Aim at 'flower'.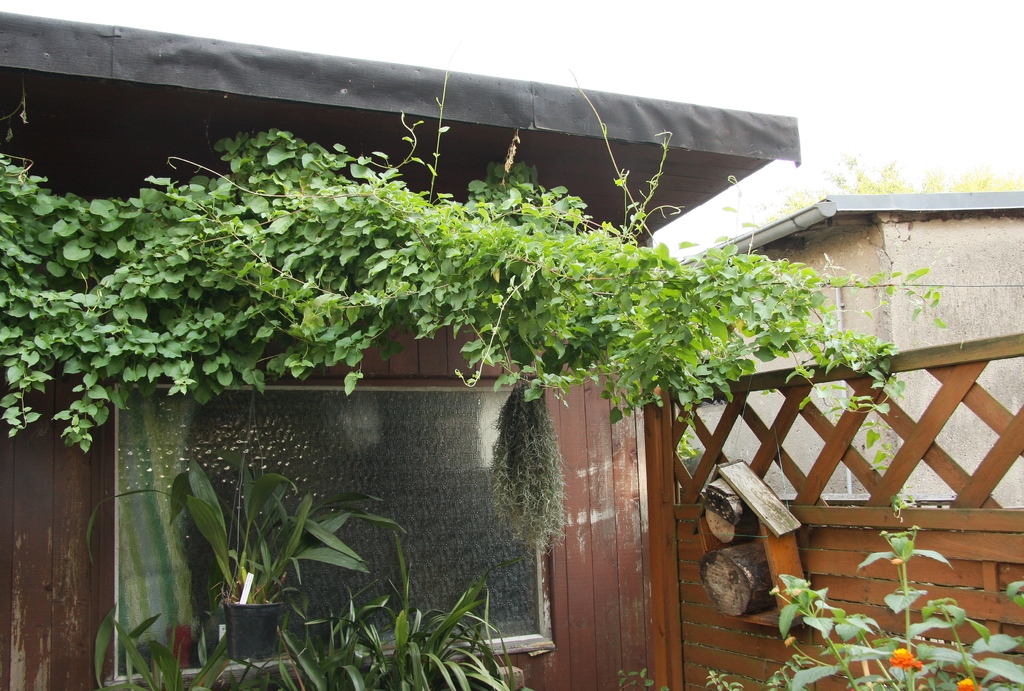
Aimed at pyautogui.locateOnScreen(955, 677, 982, 690).
